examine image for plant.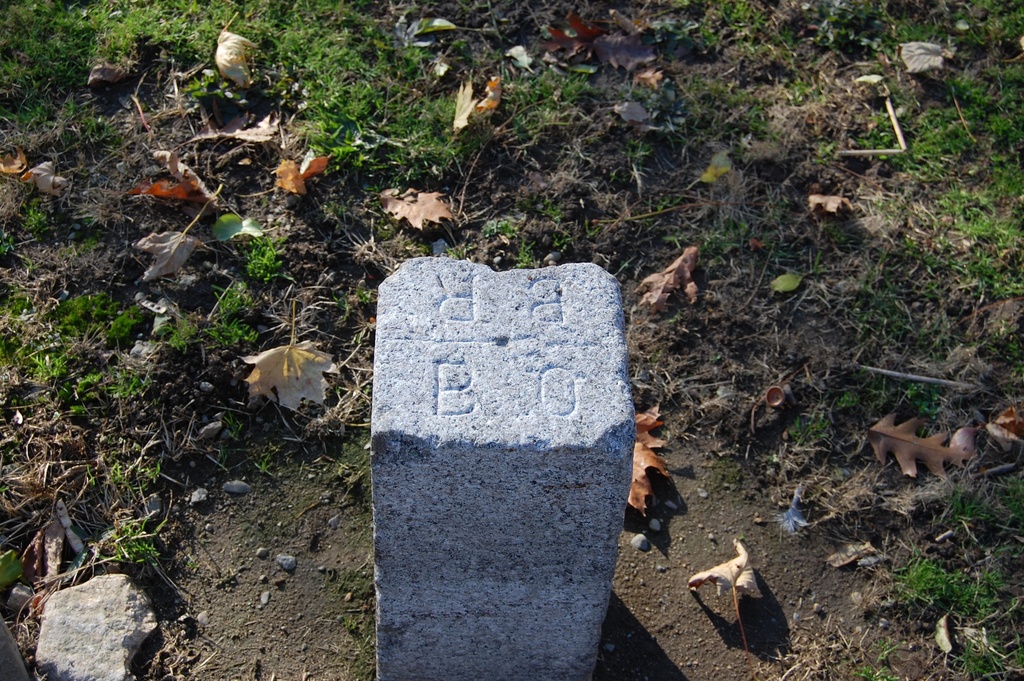
Examination result: 611:142:653:194.
